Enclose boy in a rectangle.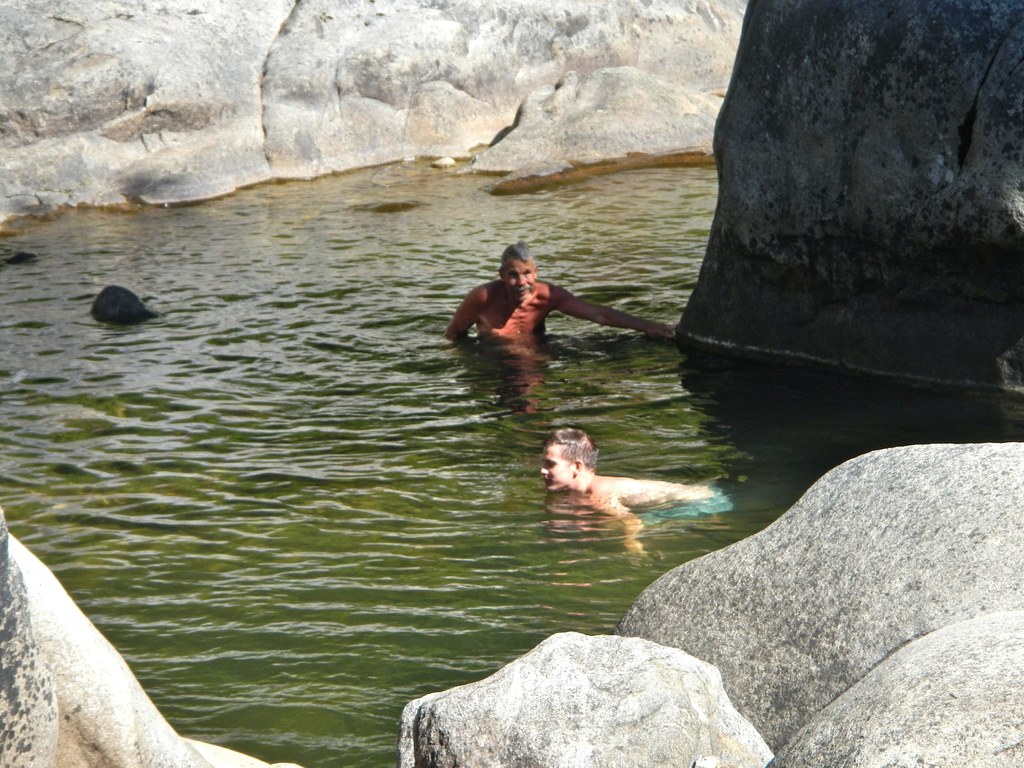
Rect(541, 427, 714, 551).
